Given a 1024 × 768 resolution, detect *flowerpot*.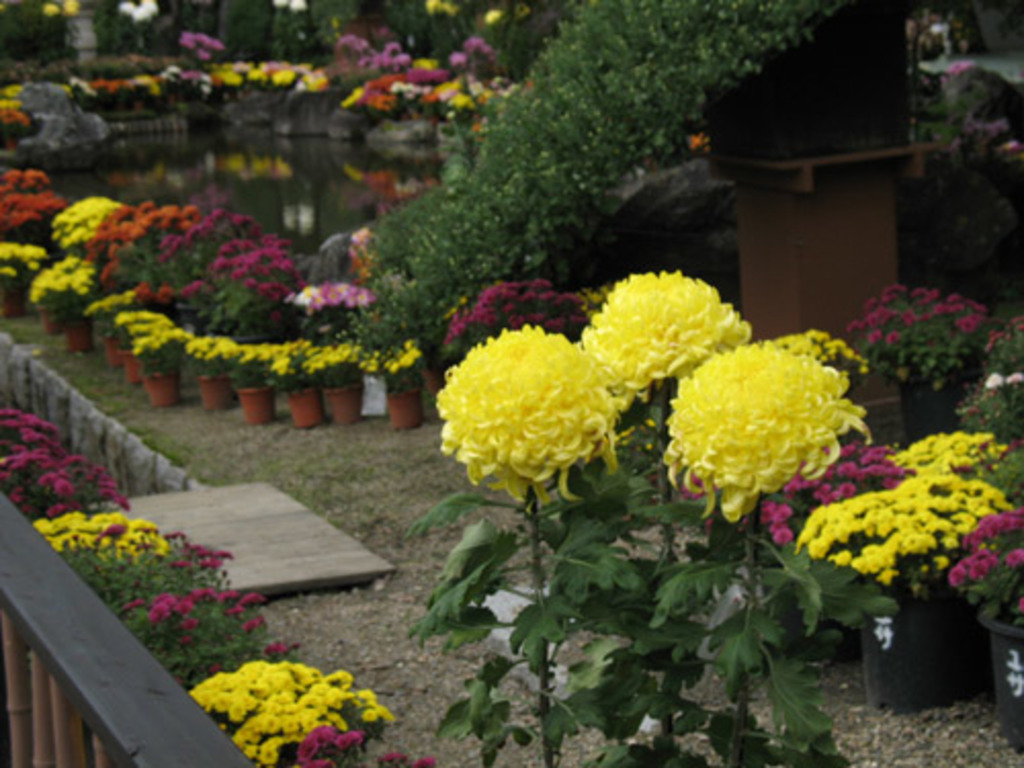
<bbox>37, 299, 68, 338</bbox>.
